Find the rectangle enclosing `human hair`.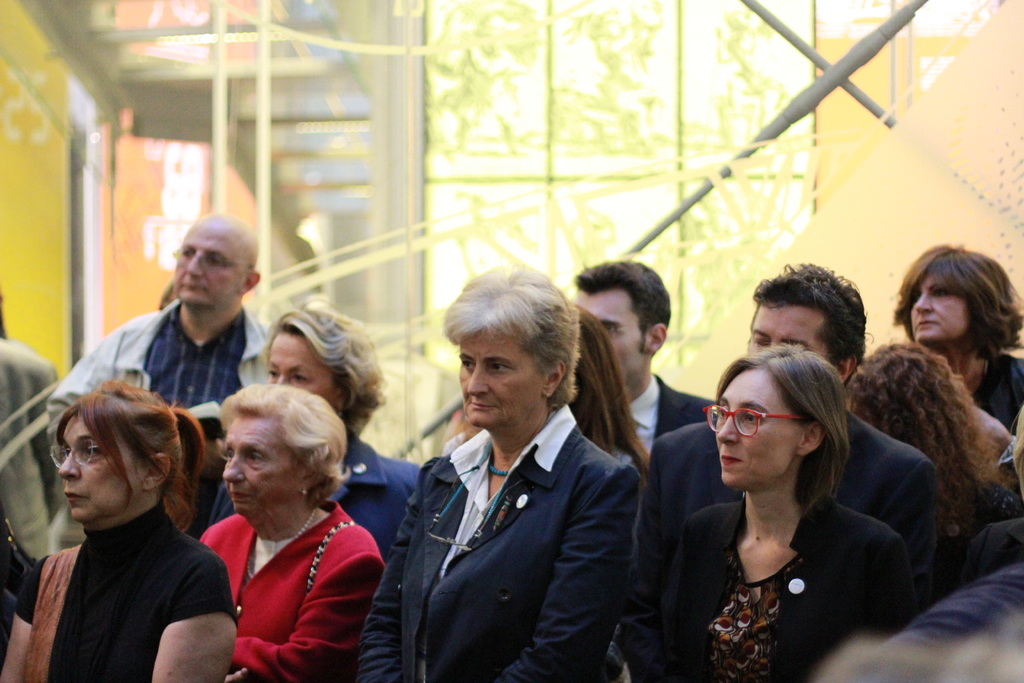
box=[726, 342, 874, 518].
